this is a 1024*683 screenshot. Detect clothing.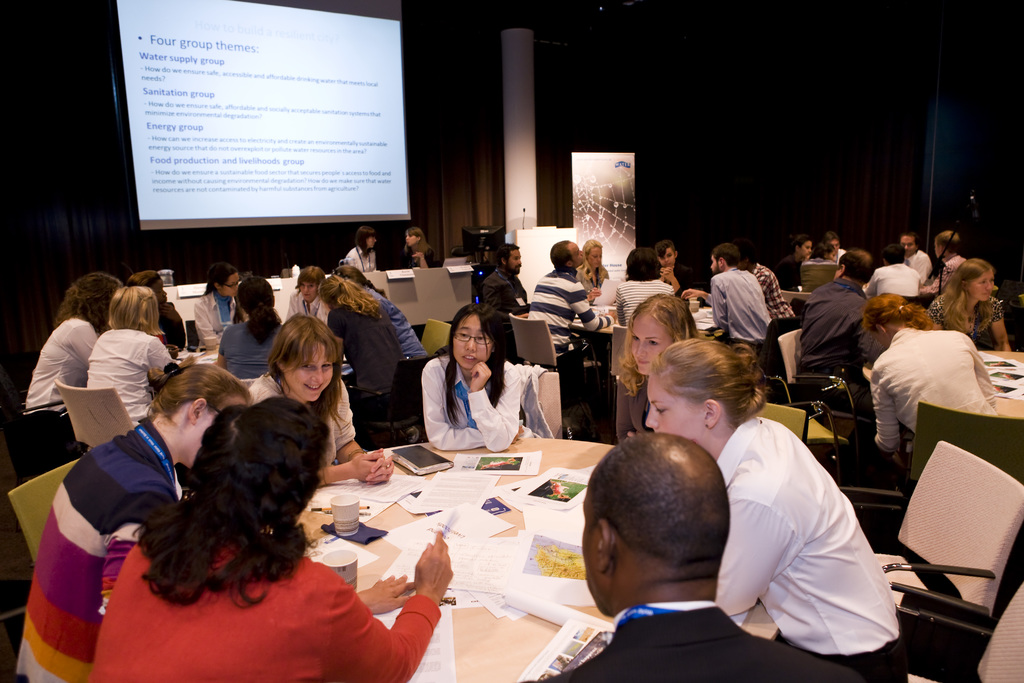
<bbox>525, 268, 613, 395</bbox>.
